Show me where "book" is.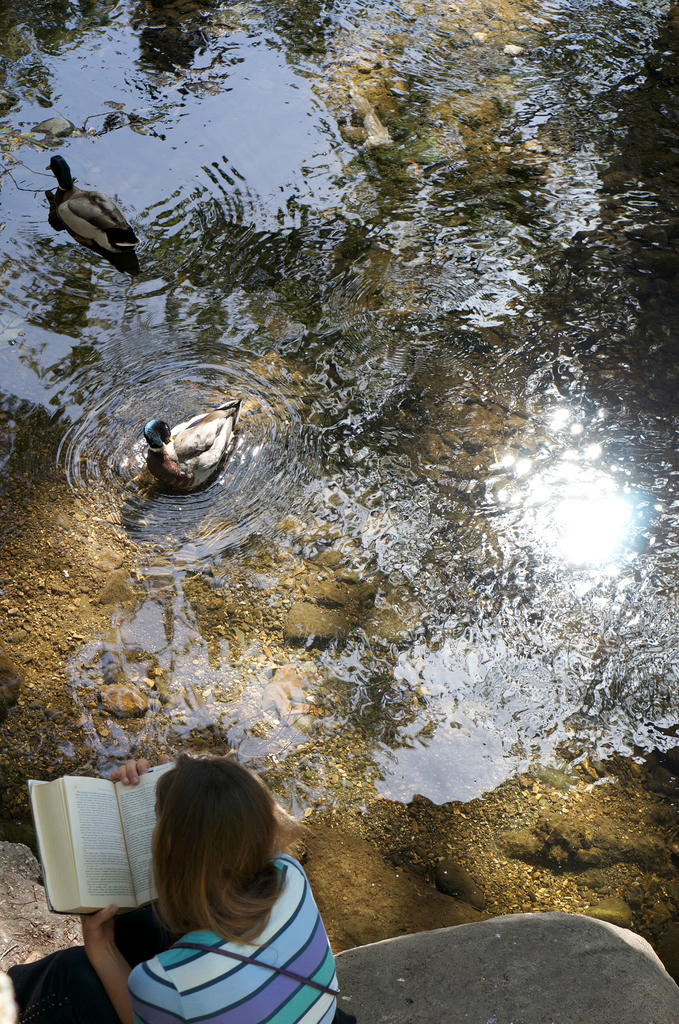
"book" is at crop(28, 751, 176, 915).
